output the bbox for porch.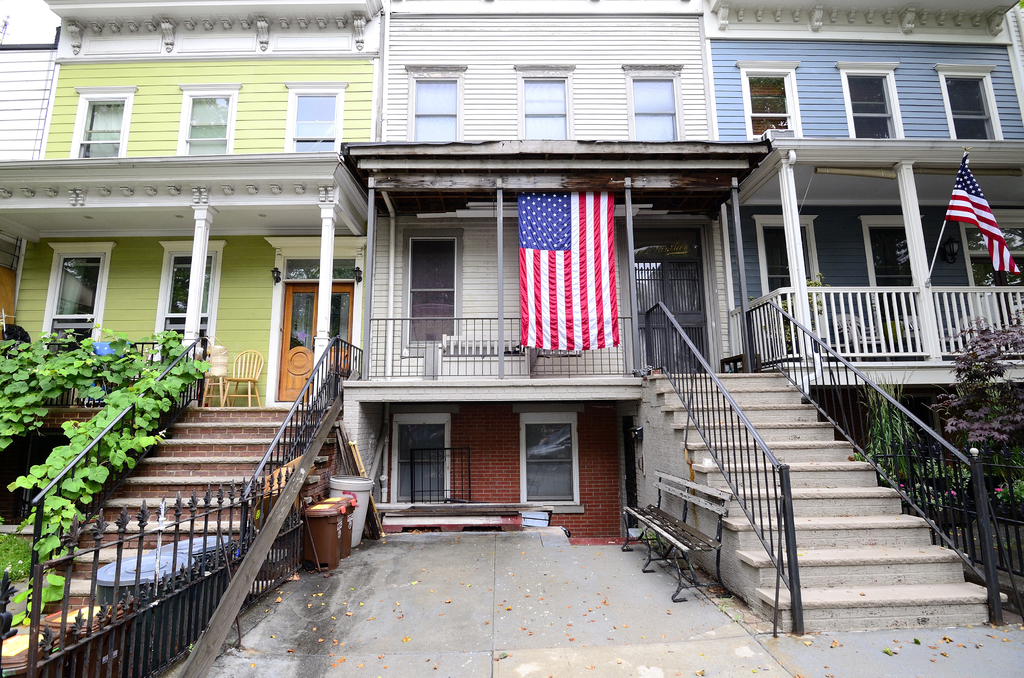
(left=370, top=302, right=1004, bottom=634).
